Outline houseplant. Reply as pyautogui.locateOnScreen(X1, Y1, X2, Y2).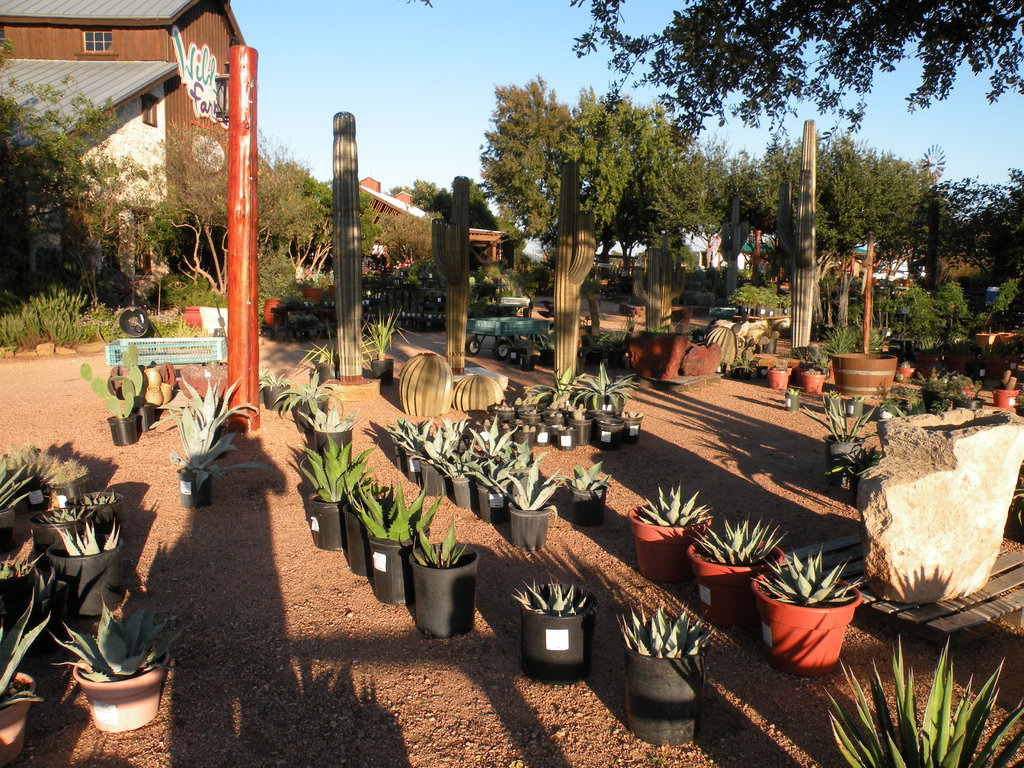
pyautogui.locateOnScreen(175, 373, 276, 506).
